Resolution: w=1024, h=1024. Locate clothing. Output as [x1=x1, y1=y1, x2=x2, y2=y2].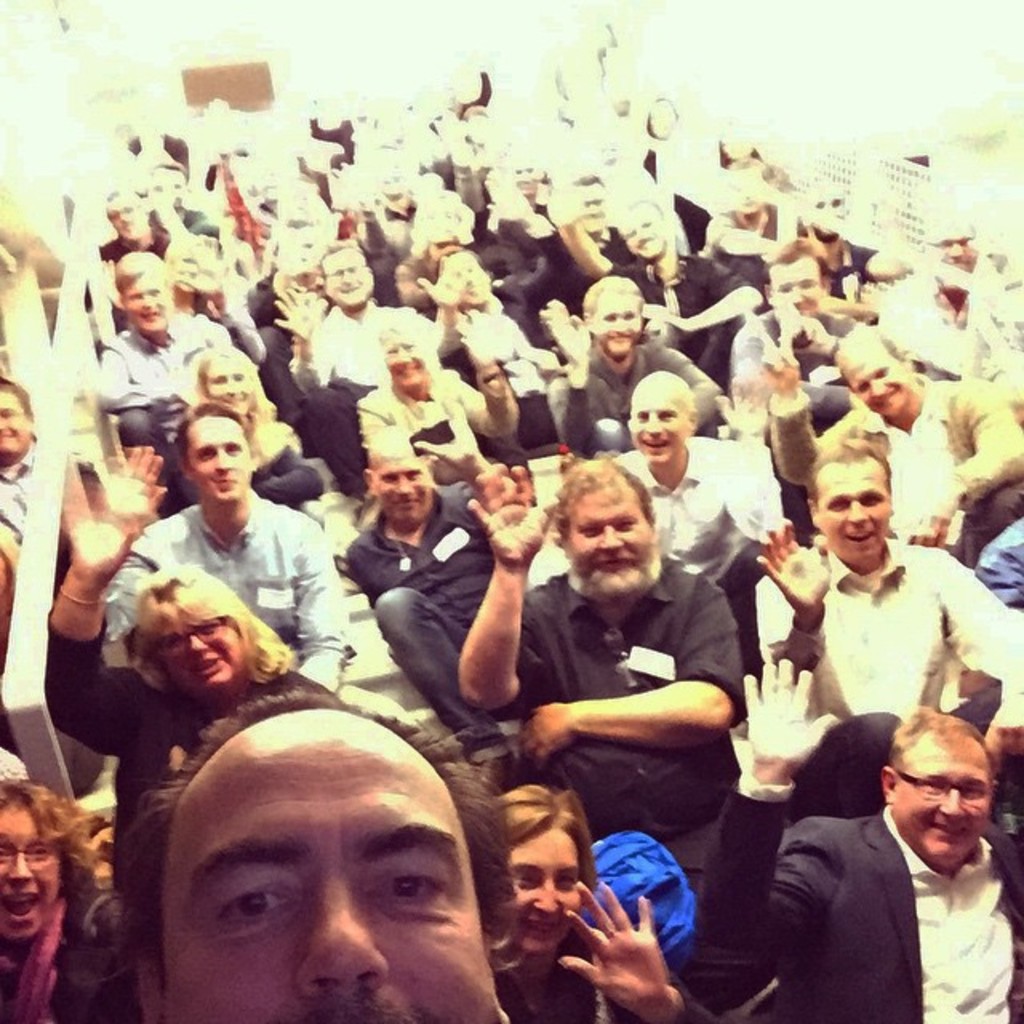
[x1=536, y1=339, x2=739, y2=416].
